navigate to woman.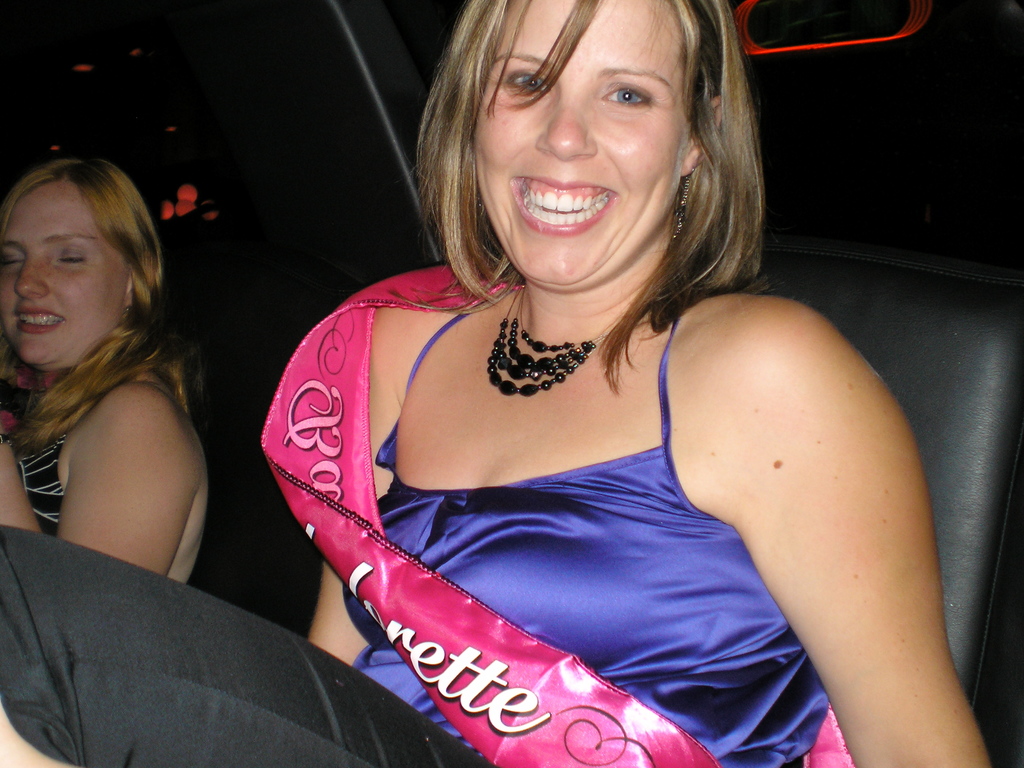
Navigation target: bbox=(2, 0, 1004, 767).
